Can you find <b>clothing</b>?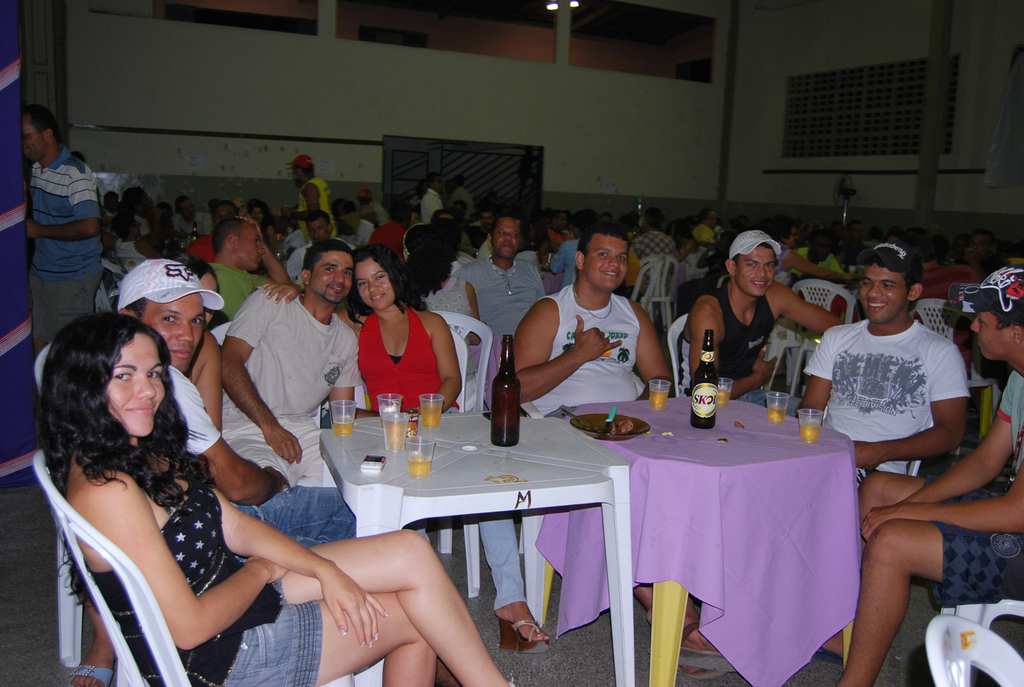
Yes, bounding box: 188:228:222:255.
